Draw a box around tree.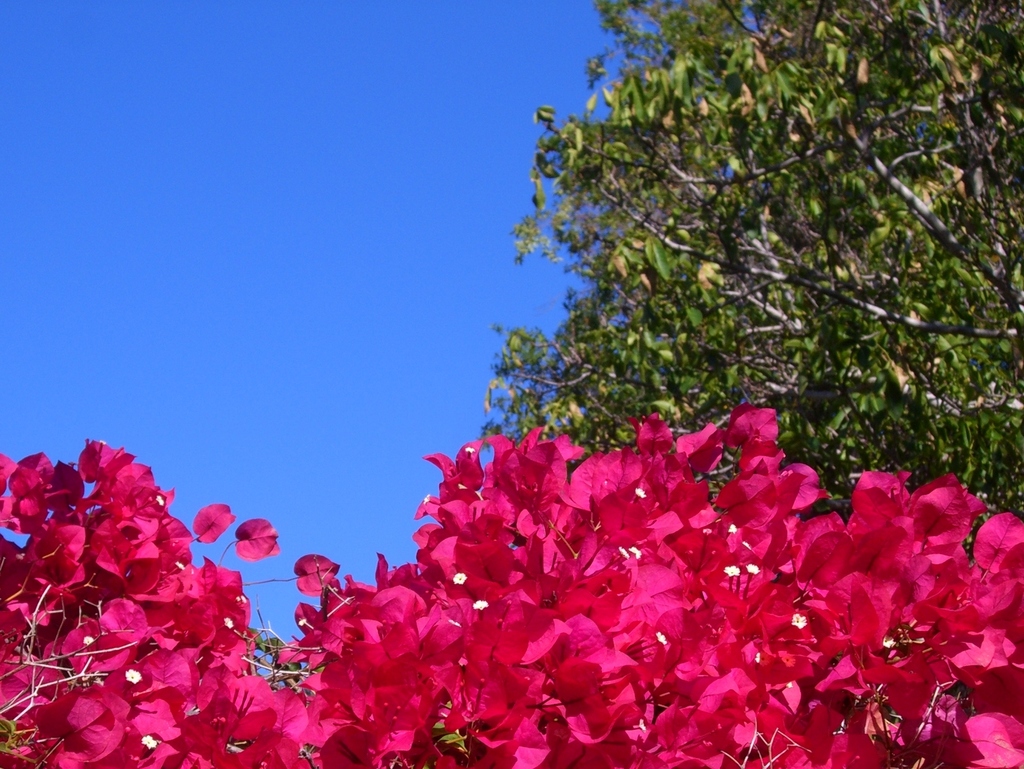
(487, 31, 989, 509).
